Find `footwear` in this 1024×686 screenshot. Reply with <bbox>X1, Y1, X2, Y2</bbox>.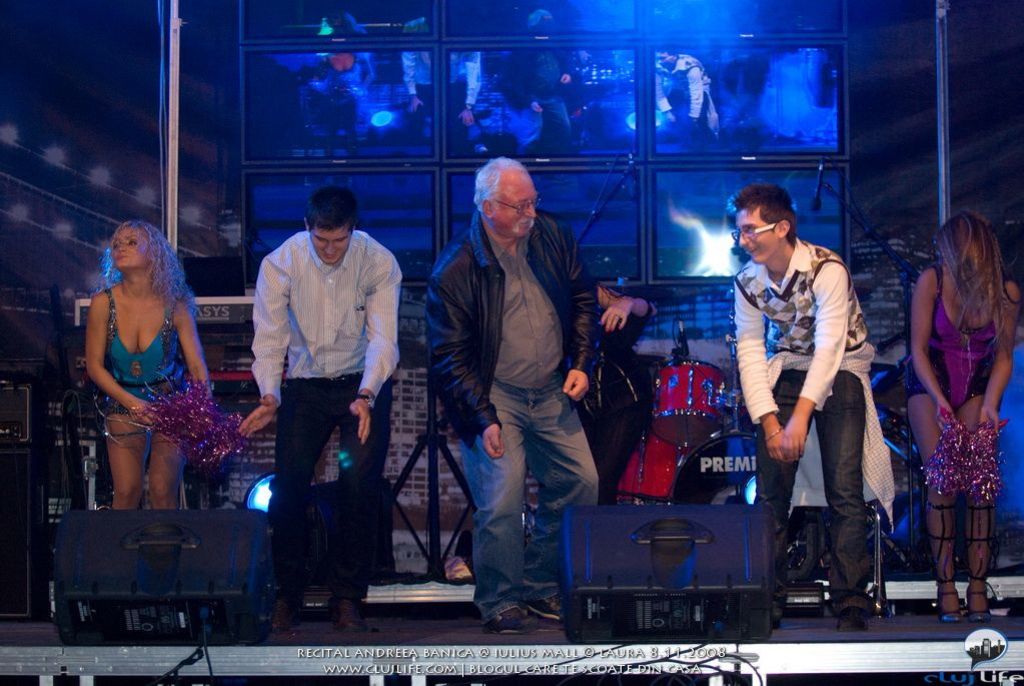
<bbox>521, 595, 564, 621</bbox>.
